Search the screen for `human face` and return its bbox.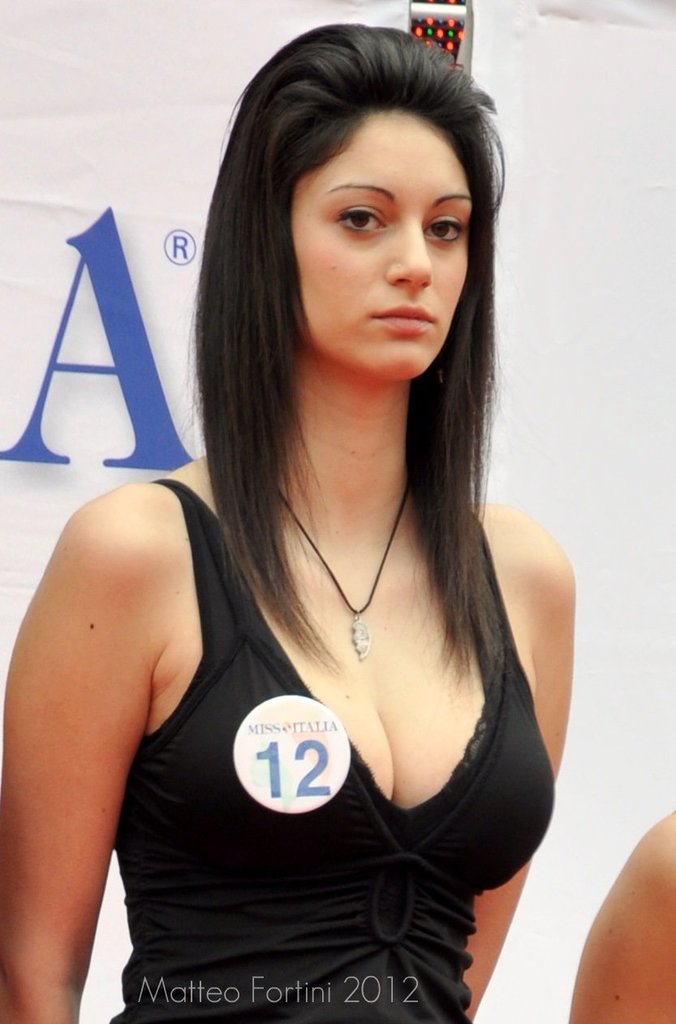
Found: [296,109,472,381].
